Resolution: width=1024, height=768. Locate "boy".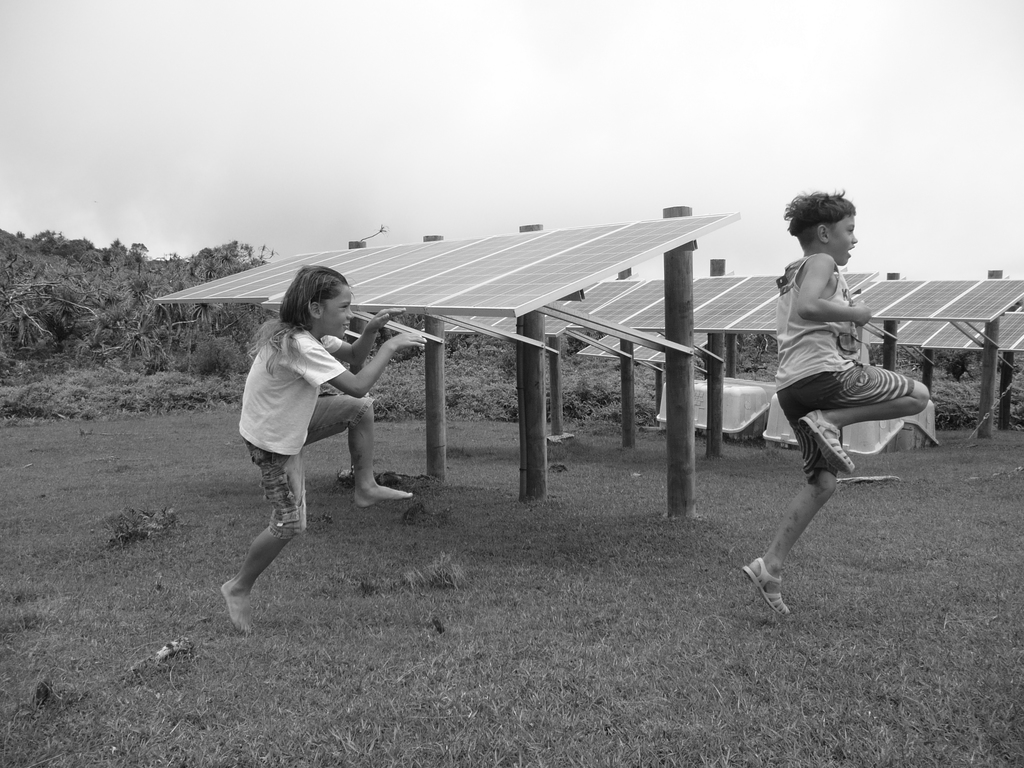
<region>739, 207, 949, 555</region>.
